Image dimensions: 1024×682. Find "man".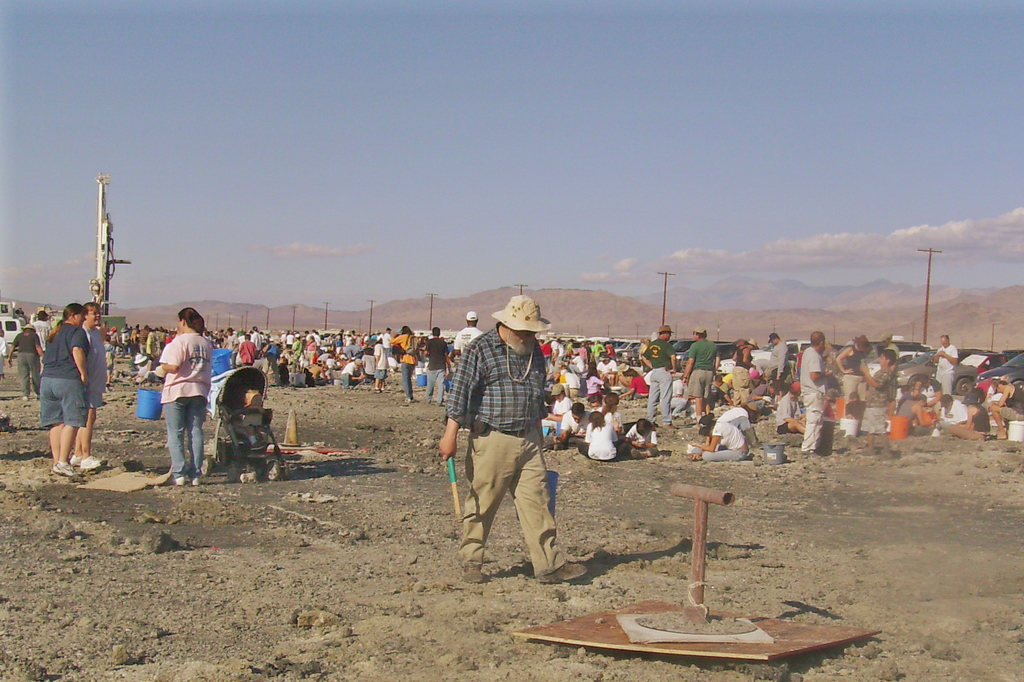
bbox=[767, 333, 790, 386].
